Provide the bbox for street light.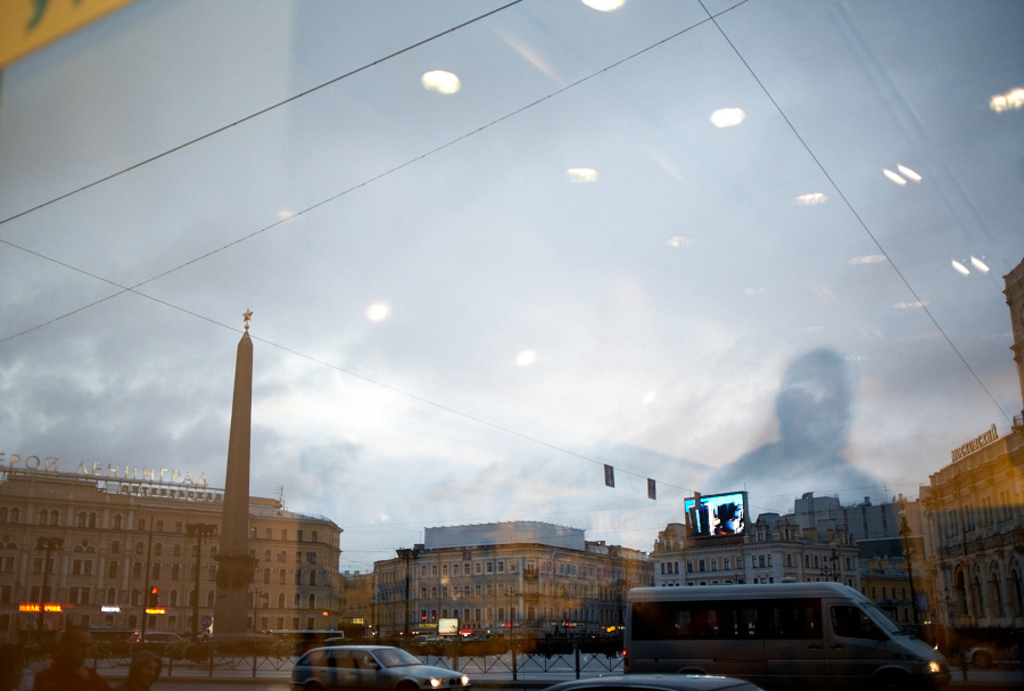
bbox=[177, 519, 221, 645].
